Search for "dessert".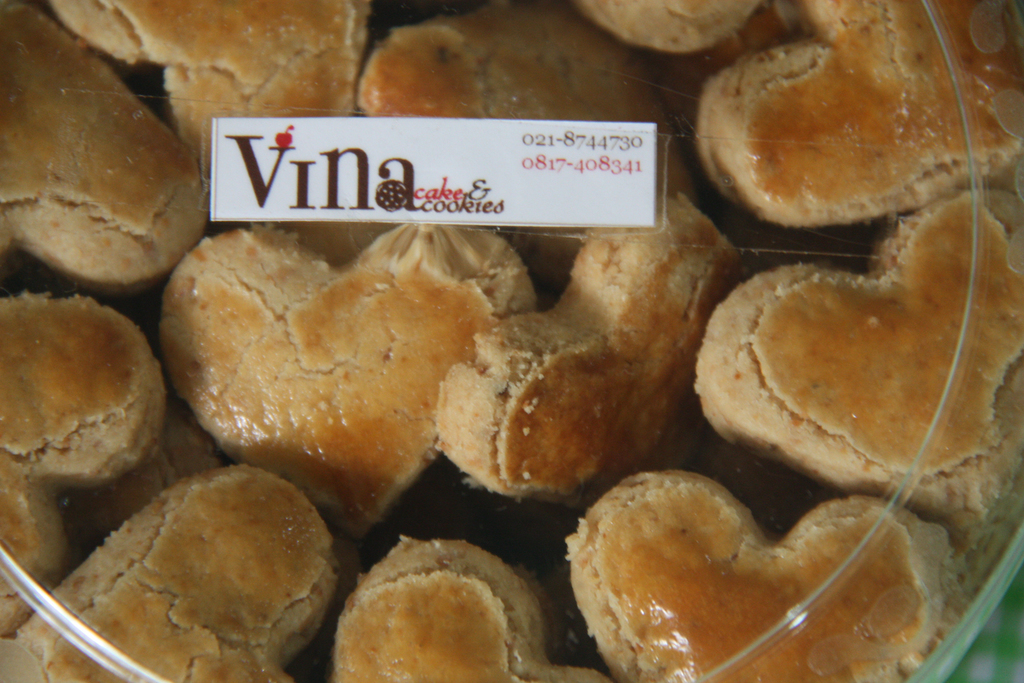
Found at <region>0, 0, 208, 283</region>.
